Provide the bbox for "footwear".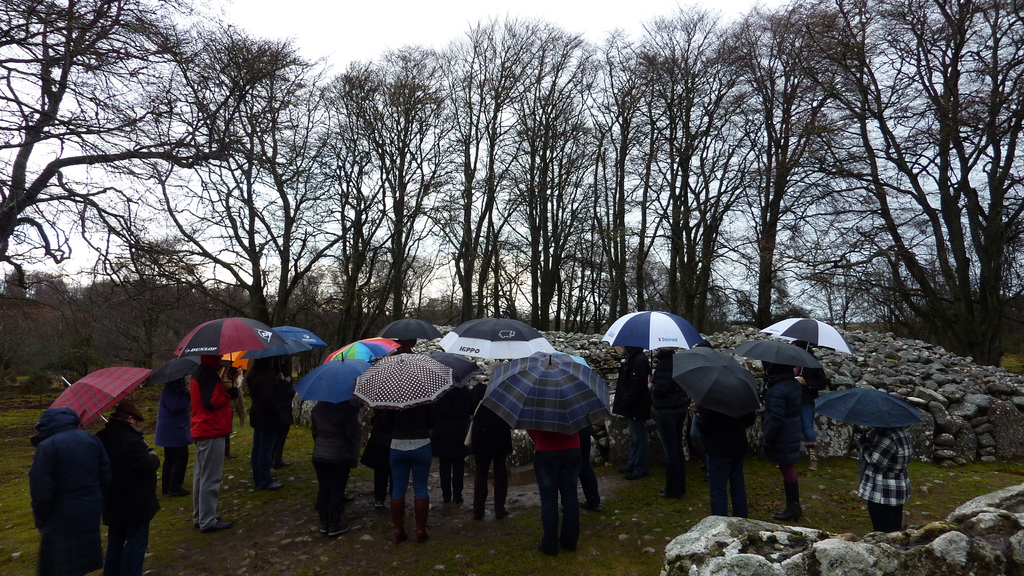
<bbox>495, 490, 510, 519</bbox>.
